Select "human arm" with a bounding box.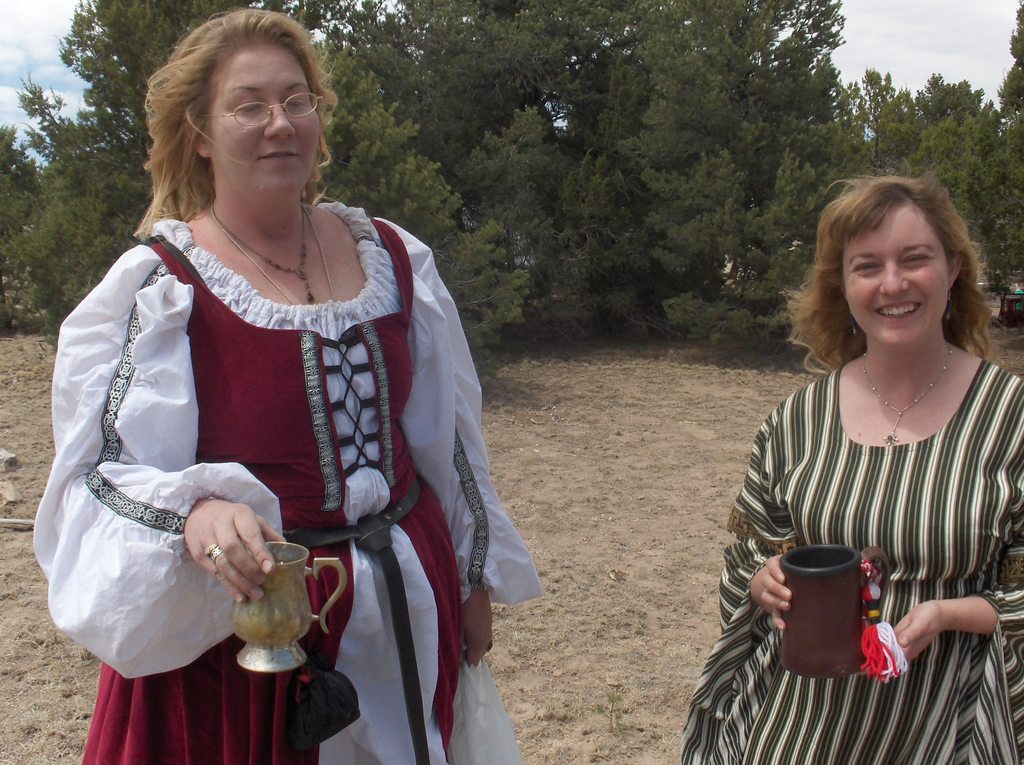
x1=177 y1=495 x2=289 y2=600.
